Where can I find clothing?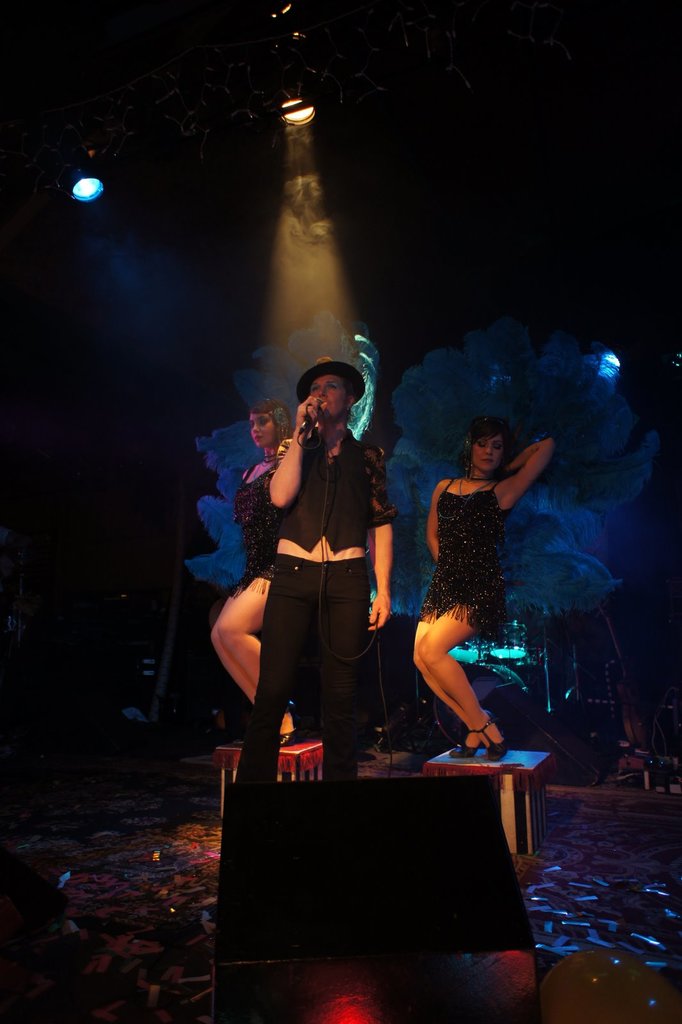
You can find it at locate(223, 459, 284, 597).
